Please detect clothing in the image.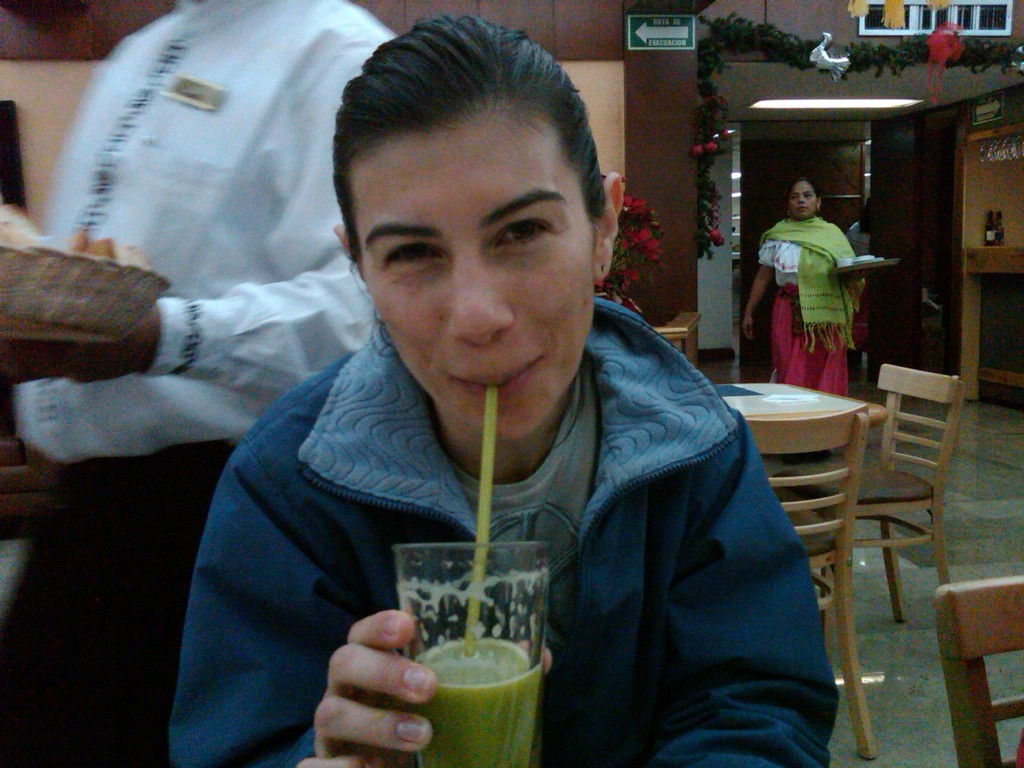
box(748, 209, 858, 397).
